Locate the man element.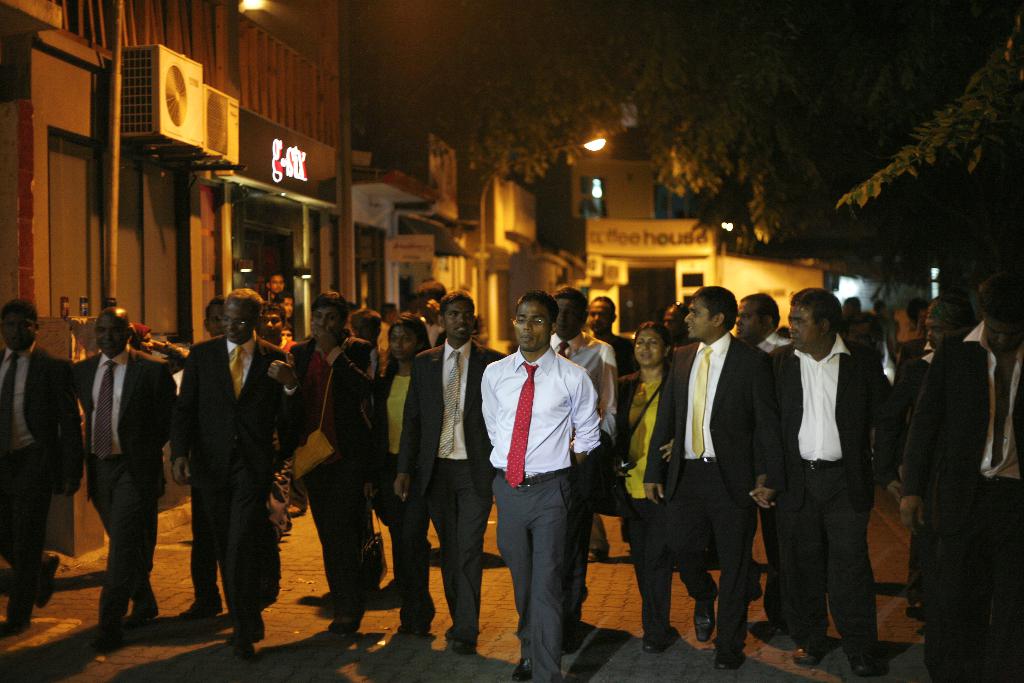
Element bbox: [174, 295, 287, 620].
